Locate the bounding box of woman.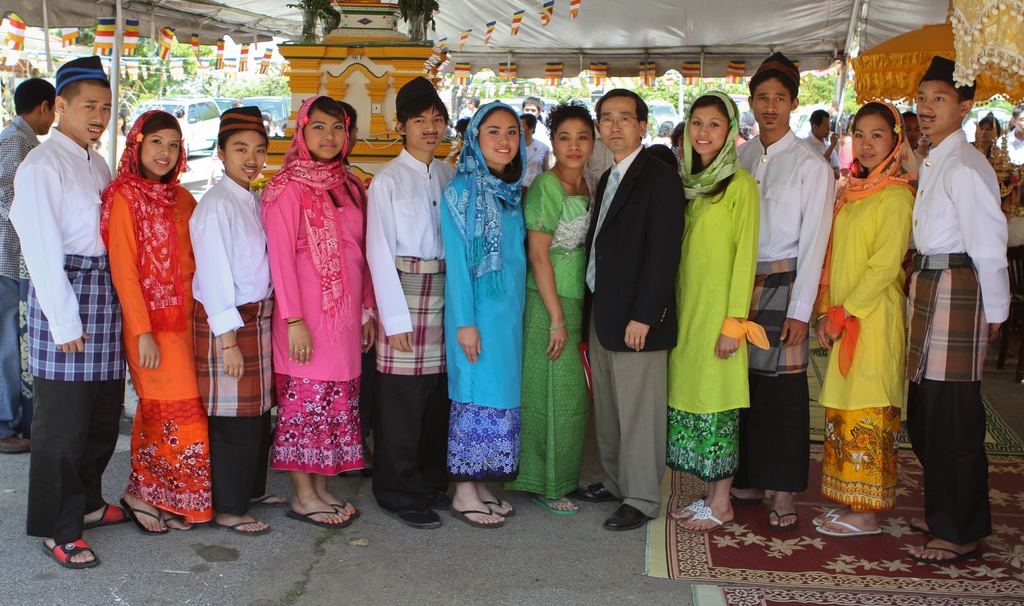
Bounding box: crop(436, 99, 529, 528).
